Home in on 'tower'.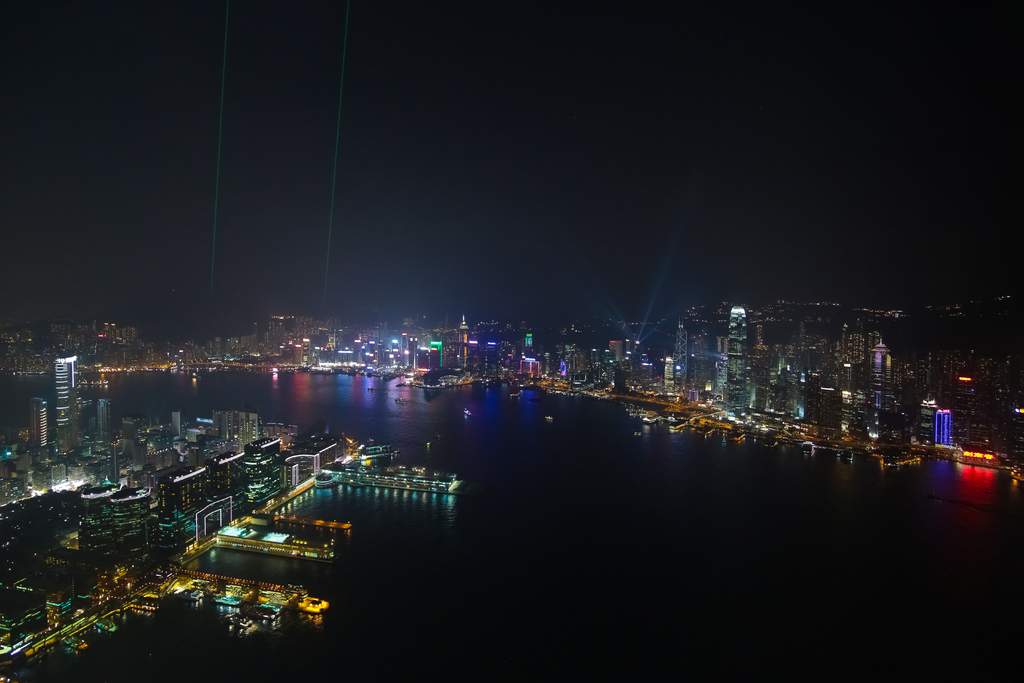
Homed in at 723, 304, 748, 406.
